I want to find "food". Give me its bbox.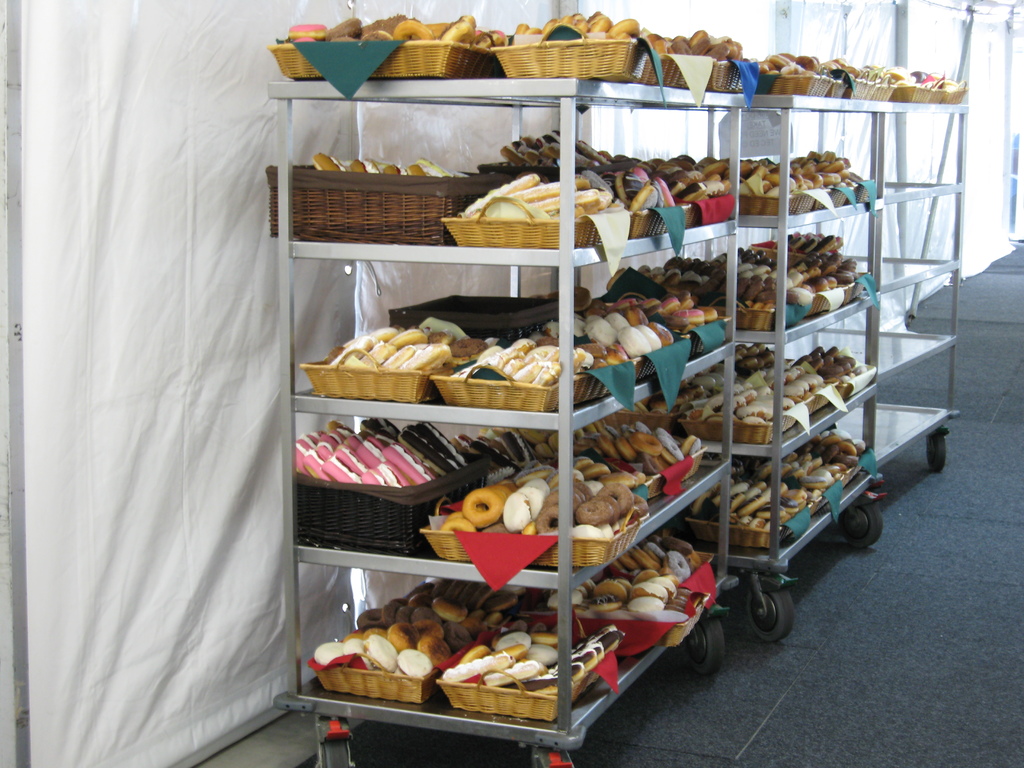
<region>452, 429, 536, 471</region>.
